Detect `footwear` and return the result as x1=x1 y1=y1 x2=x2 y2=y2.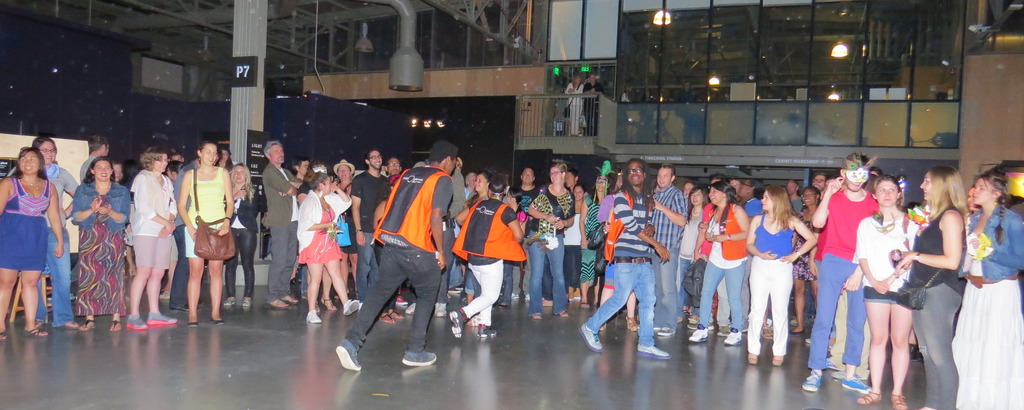
x1=806 y1=336 x2=811 y2=349.
